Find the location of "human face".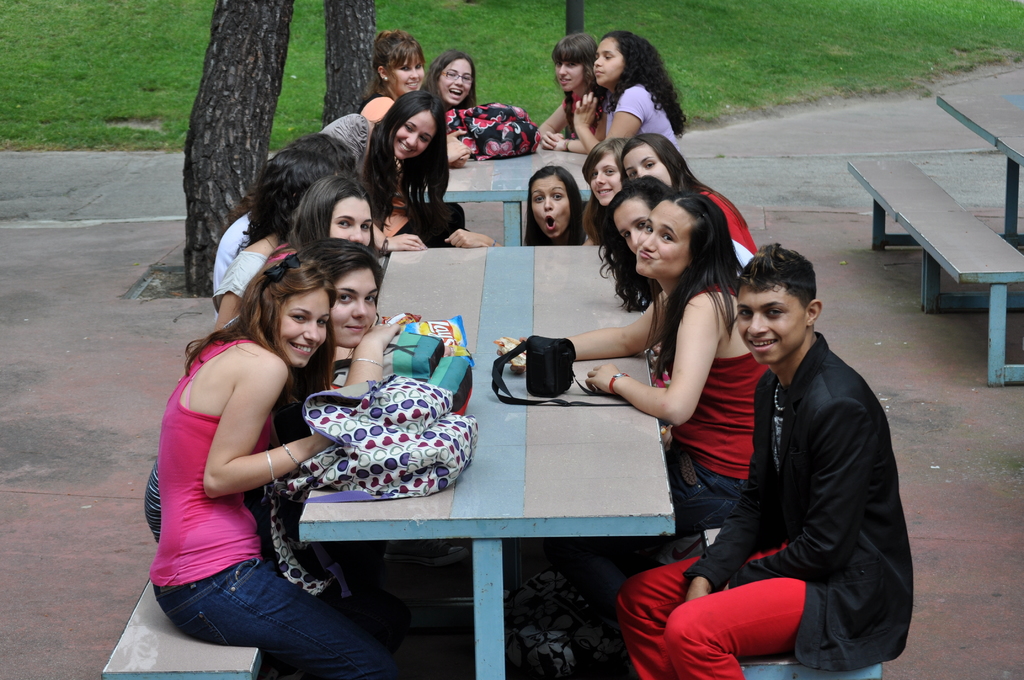
Location: {"x1": 330, "y1": 198, "x2": 375, "y2": 242}.
